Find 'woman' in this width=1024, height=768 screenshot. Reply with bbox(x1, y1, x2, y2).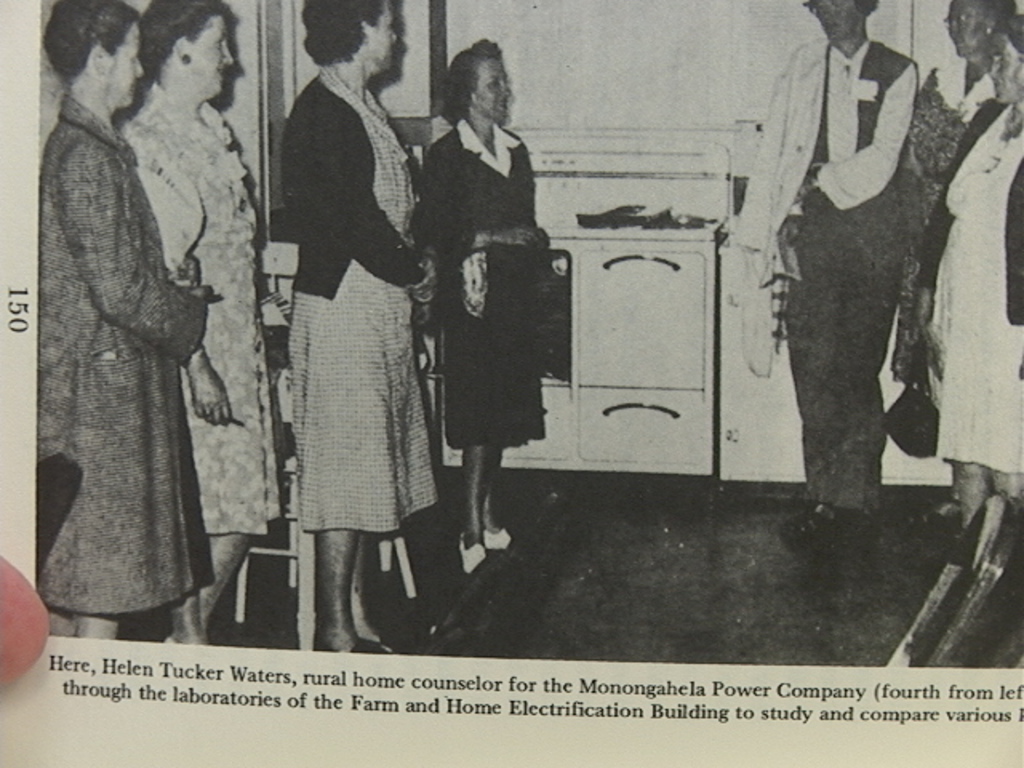
bbox(32, 0, 224, 680).
